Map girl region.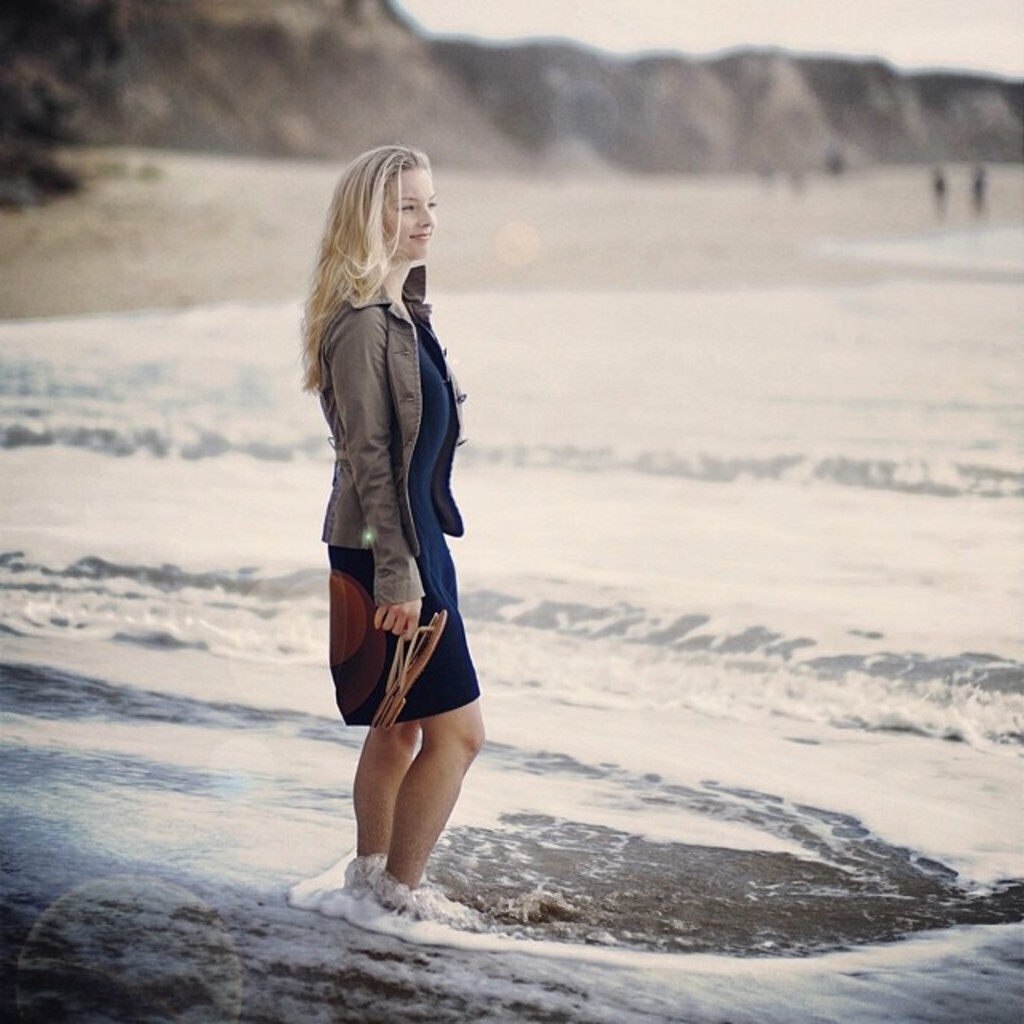
Mapped to (294, 144, 486, 883).
